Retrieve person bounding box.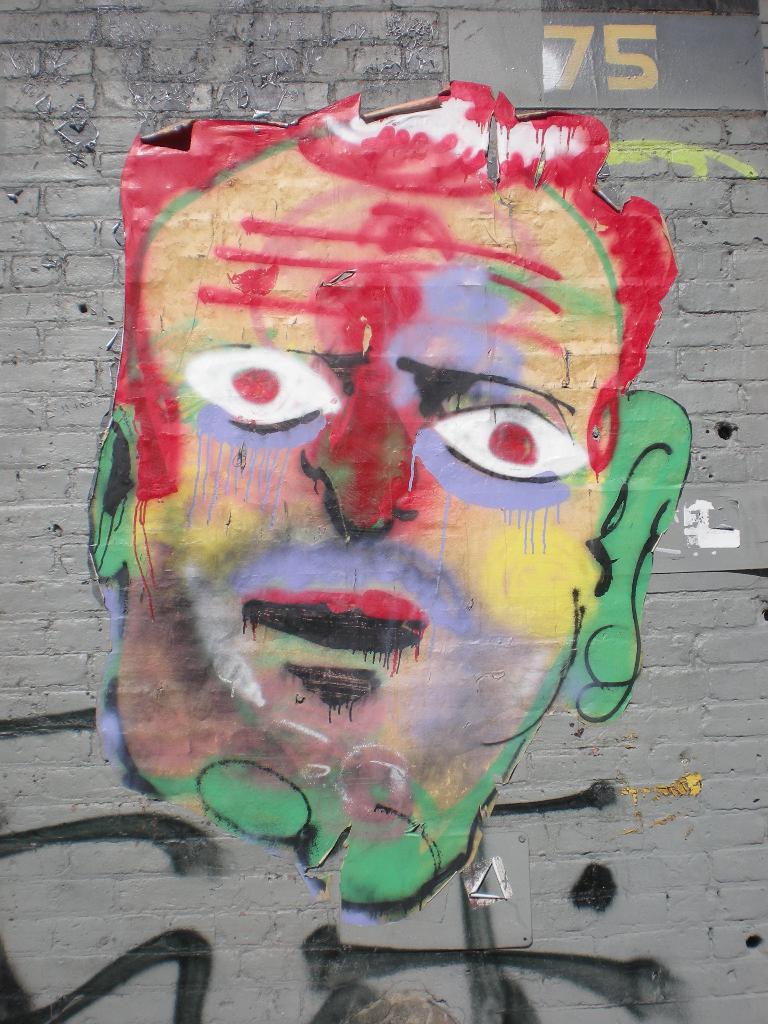
Bounding box: pyautogui.locateOnScreen(67, 62, 689, 929).
